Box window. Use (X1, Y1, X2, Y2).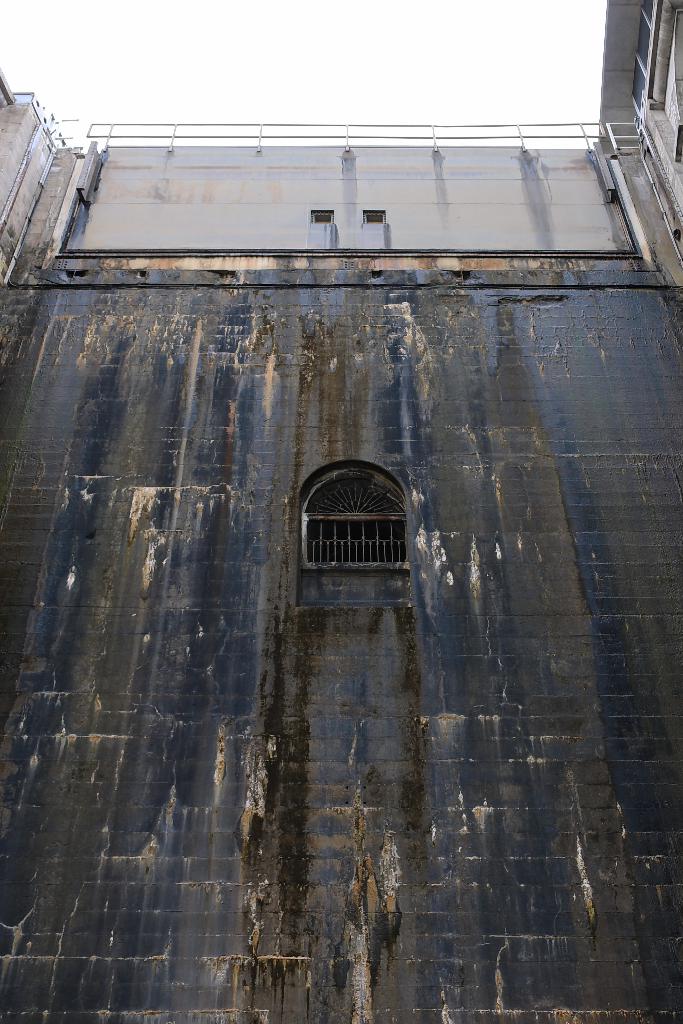
(289, 461, 443, 590).
